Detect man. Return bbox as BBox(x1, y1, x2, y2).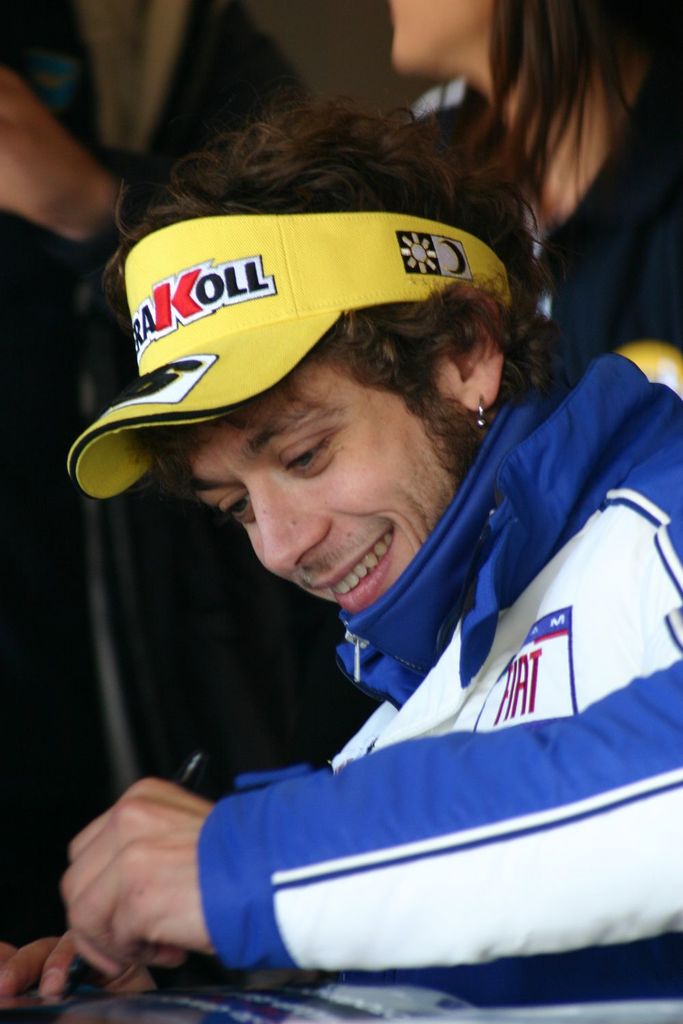
BBox(0, 98, 681, 1023).
